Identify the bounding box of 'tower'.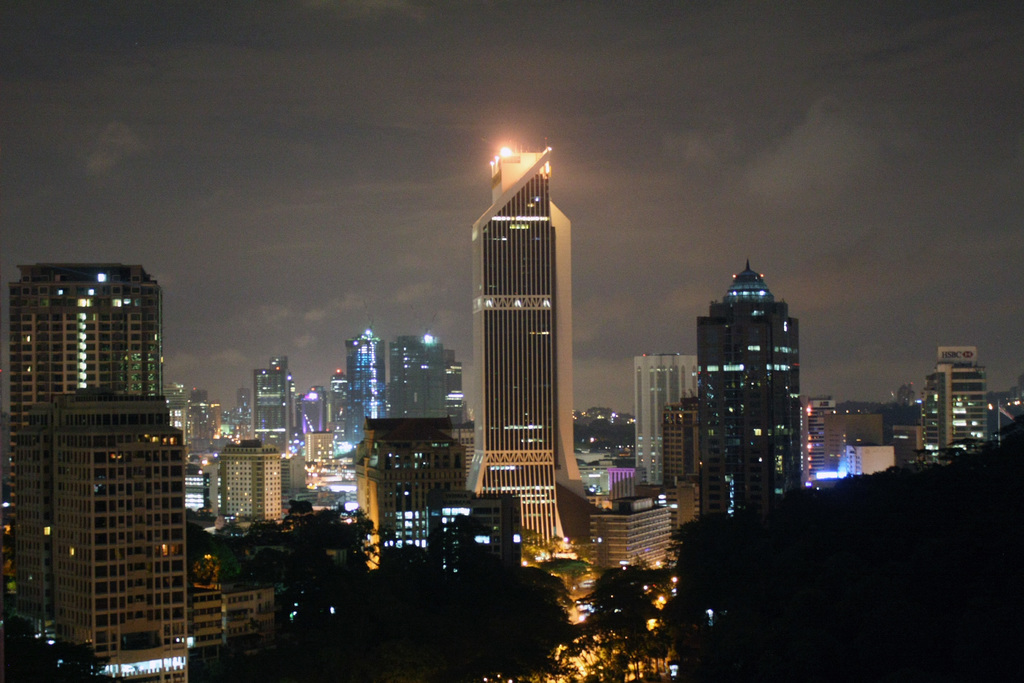
[left=209, top=439, right=304, bottom=531].
